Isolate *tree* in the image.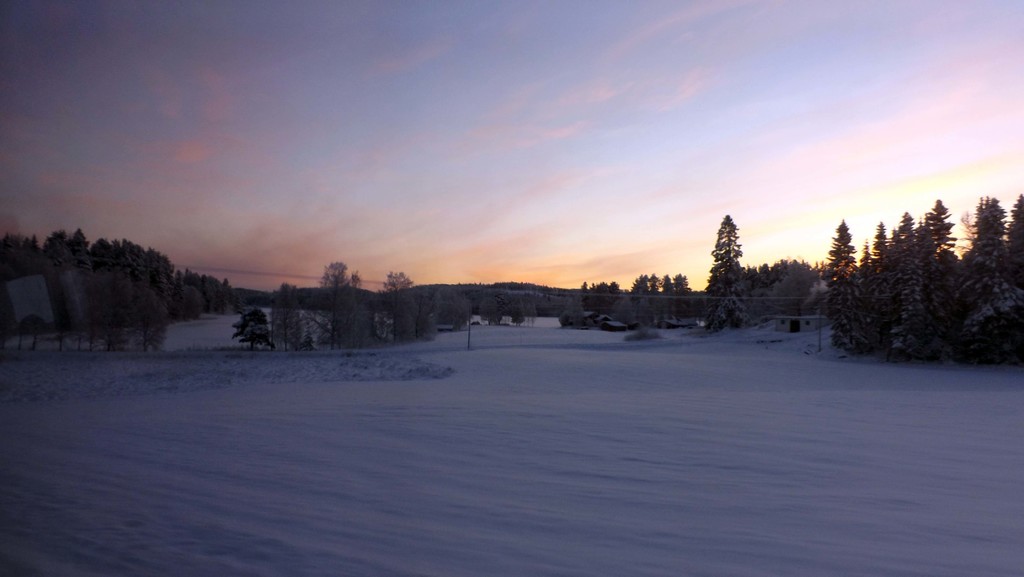
Isolated region: x1=662, y1=264, x2=689, y2=303.
